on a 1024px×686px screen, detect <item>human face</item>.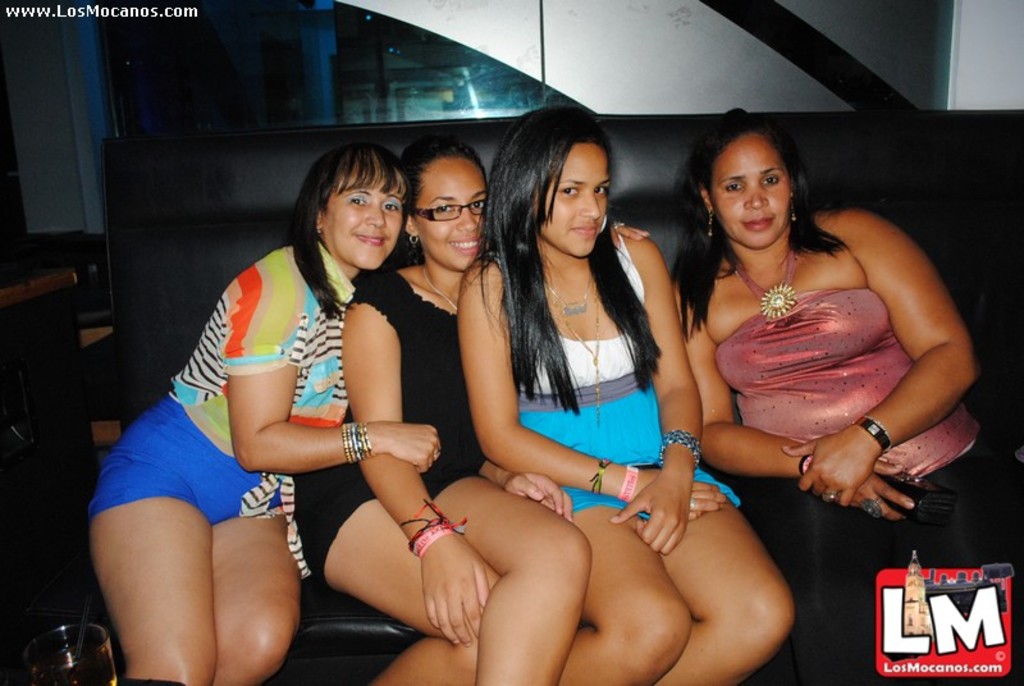
bbox(323, 159, 411, 270).
